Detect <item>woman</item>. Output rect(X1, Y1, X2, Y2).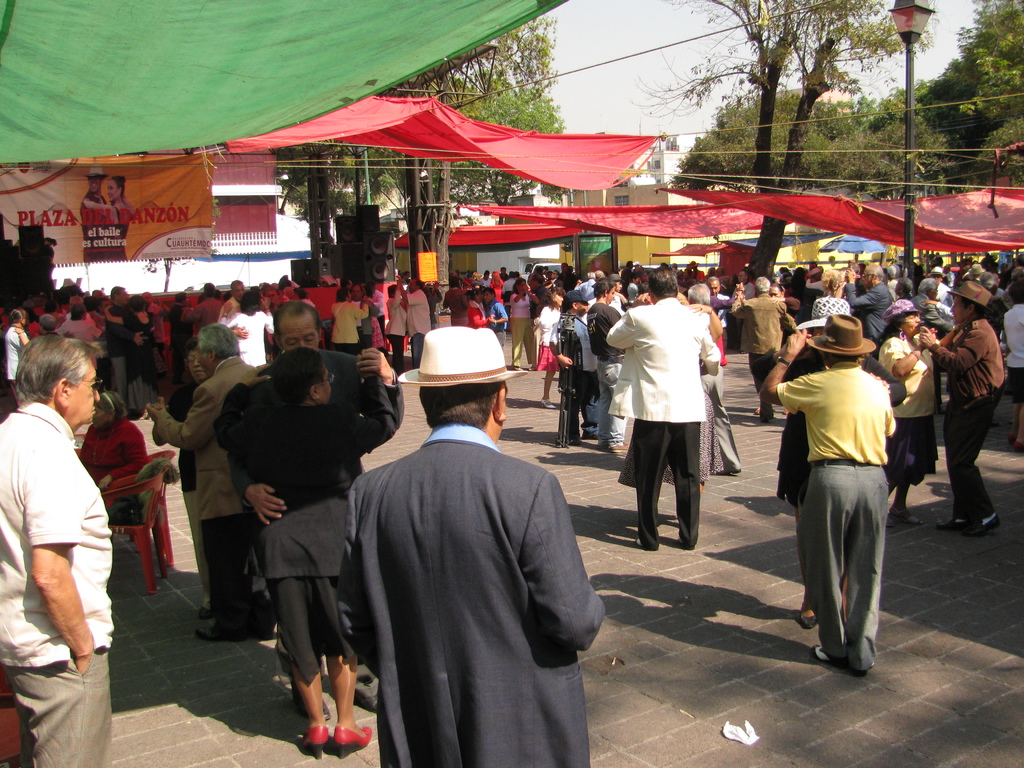
rect(83, 179, 136, 260).
